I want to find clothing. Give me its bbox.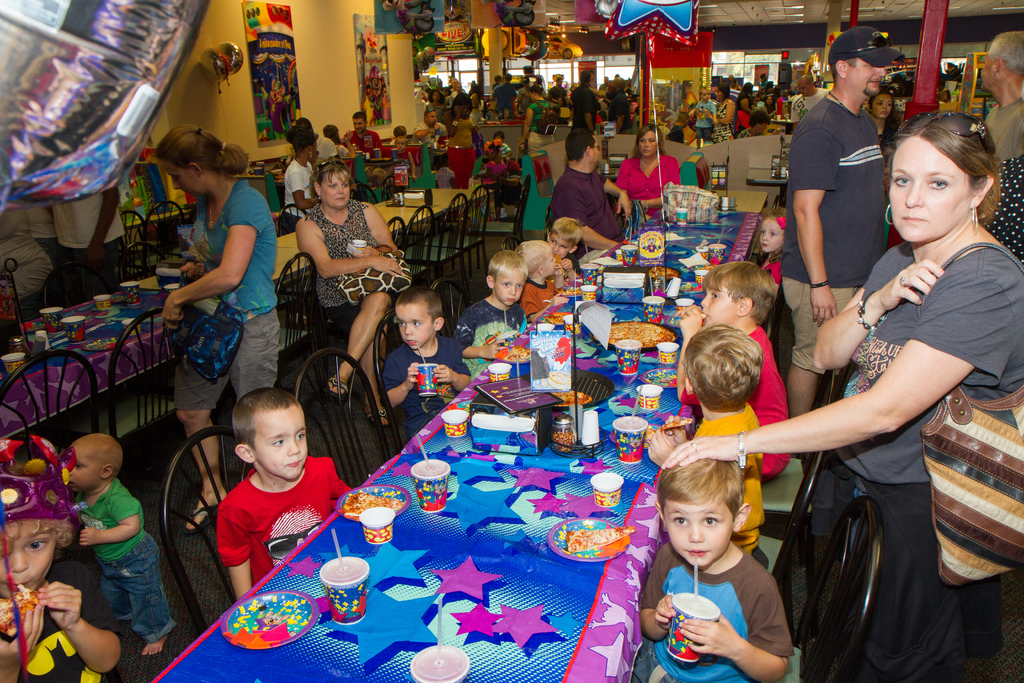
box(701, 94, 738, 148).
